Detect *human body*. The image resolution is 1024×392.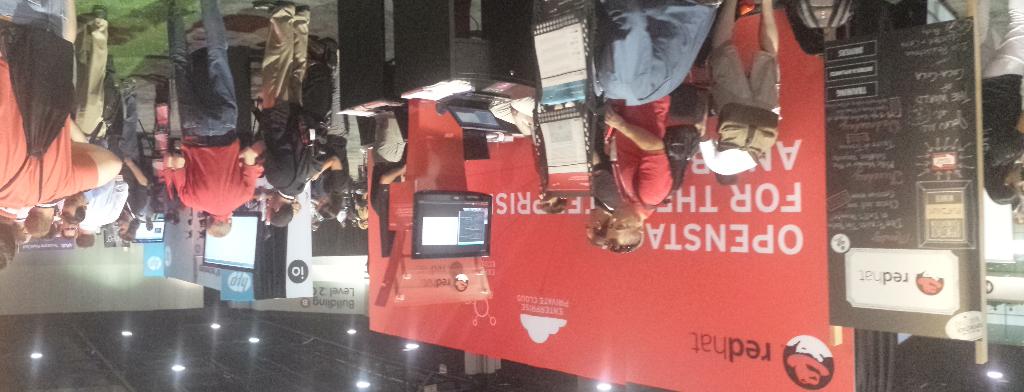
(303,139,356,221).
